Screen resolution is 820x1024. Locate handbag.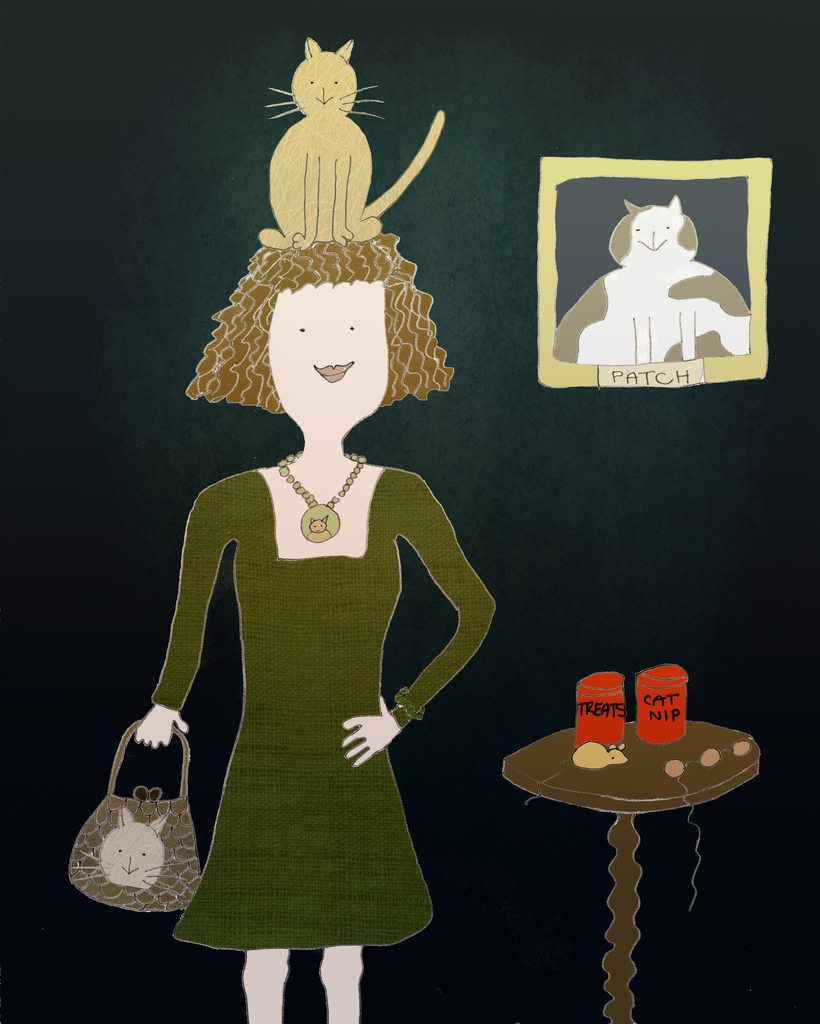
(62,715,214,941).
